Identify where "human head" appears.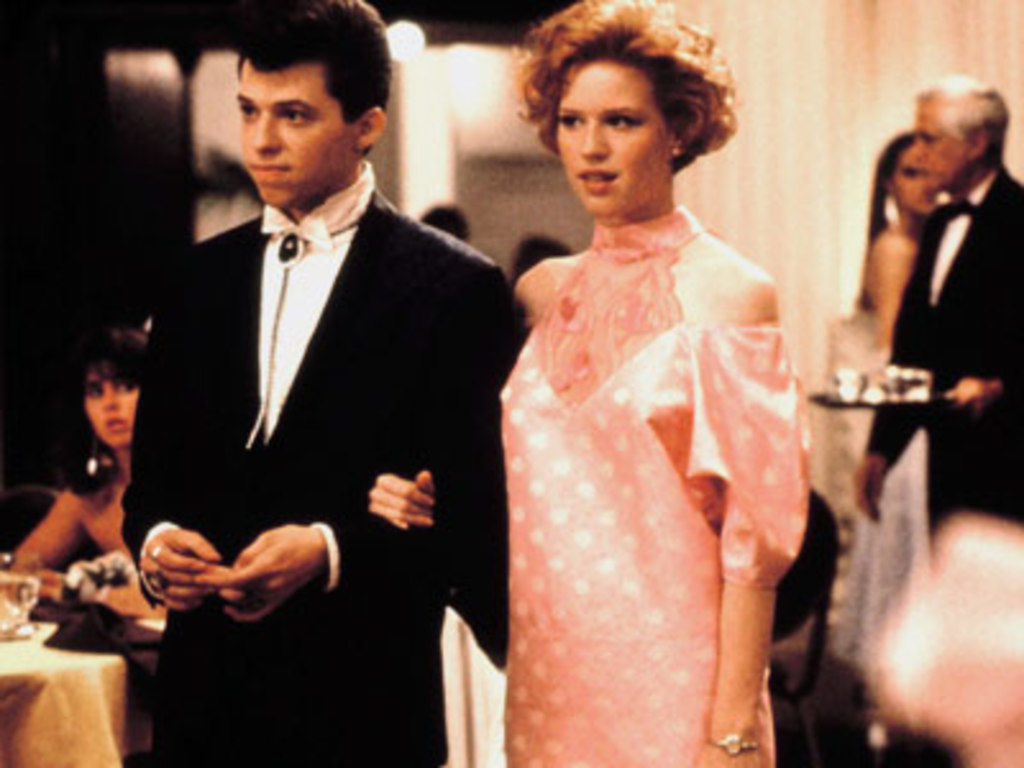
Appears at 868:125:950:218.
